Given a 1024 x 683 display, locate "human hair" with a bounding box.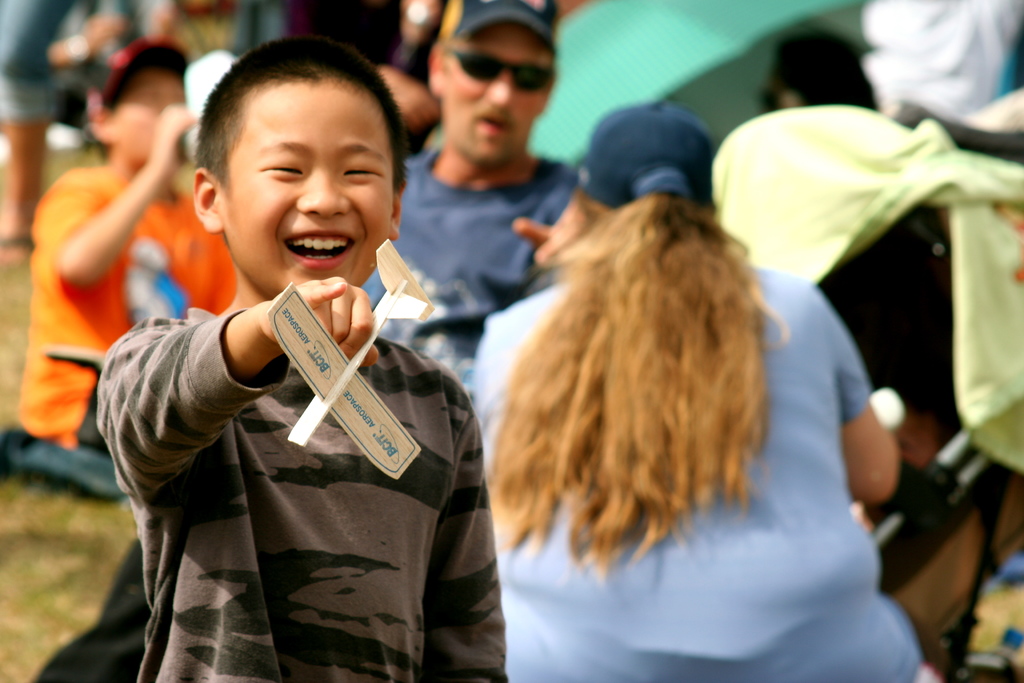
Located: [x1=194, y1=33, x2=399, y2=190].
